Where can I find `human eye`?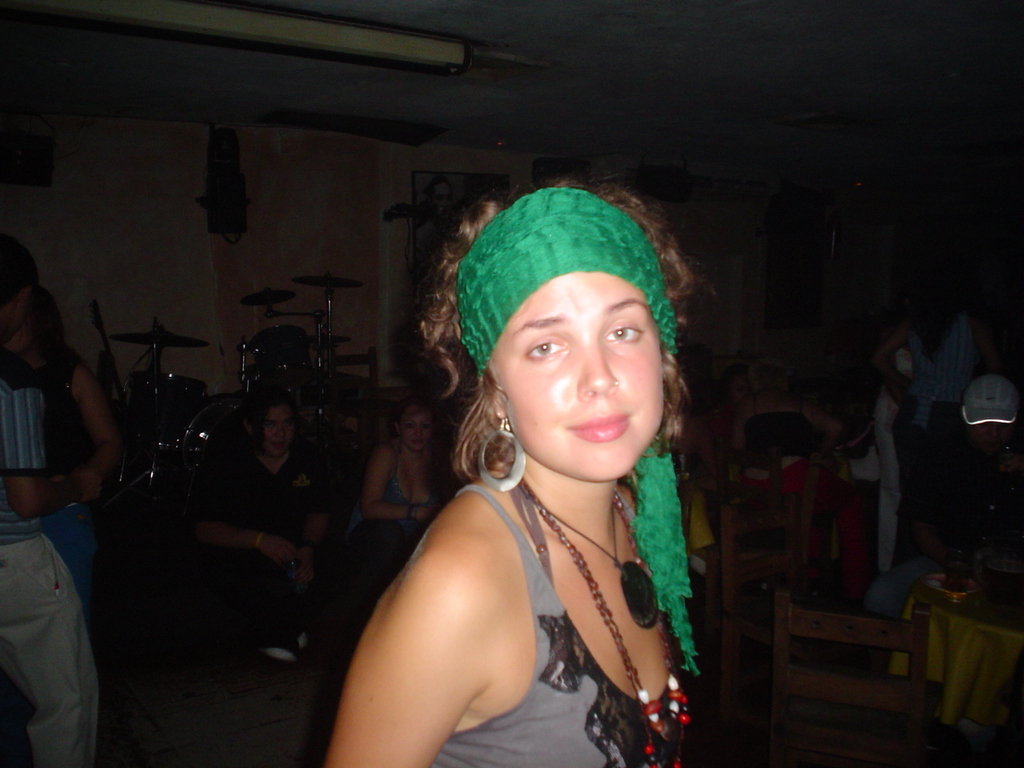
You can find it at 521:335:562:366.
